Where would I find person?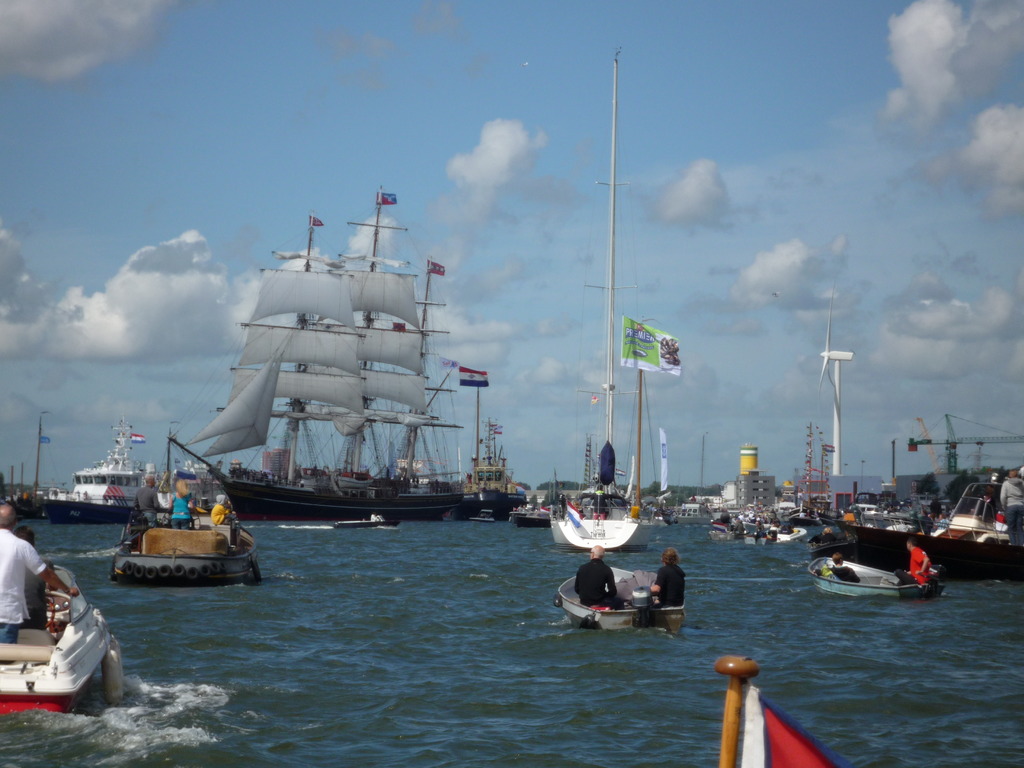
At [left=810, top=529, right=833, bottom=546].
